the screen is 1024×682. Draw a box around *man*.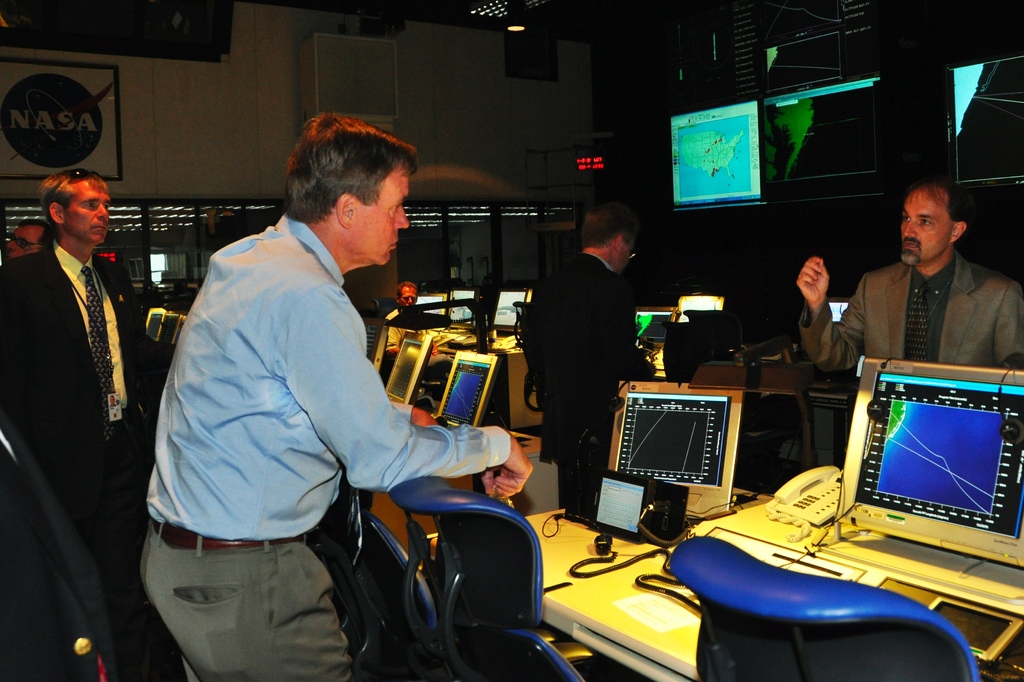
(left=522, top=196, right=649, bottom=519).
